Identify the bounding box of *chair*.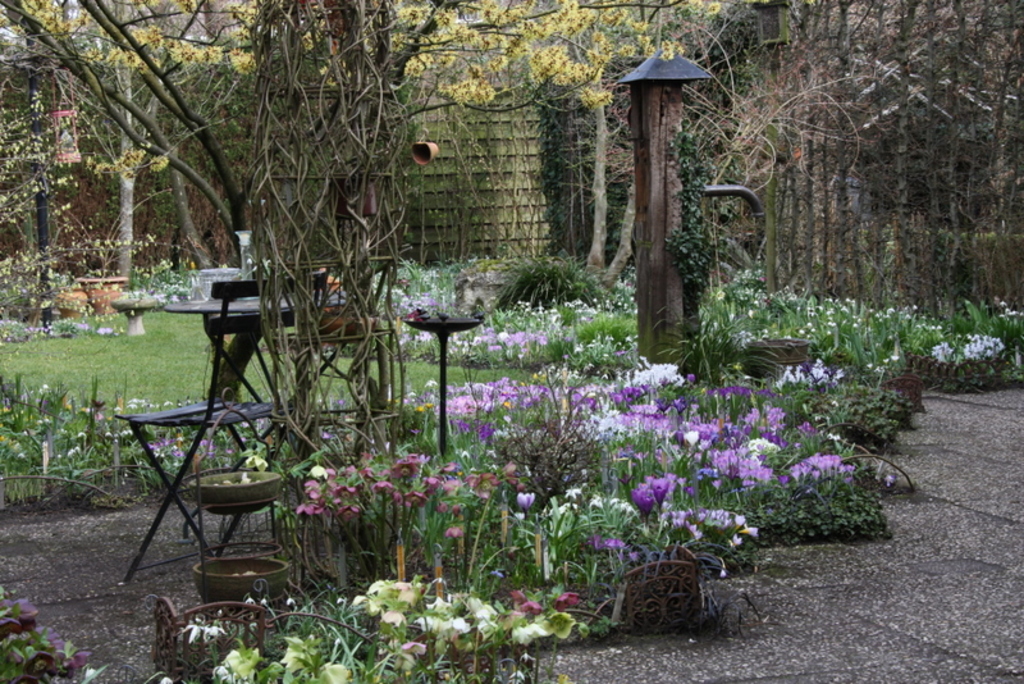
Rect(118, 275, 329, 588).
